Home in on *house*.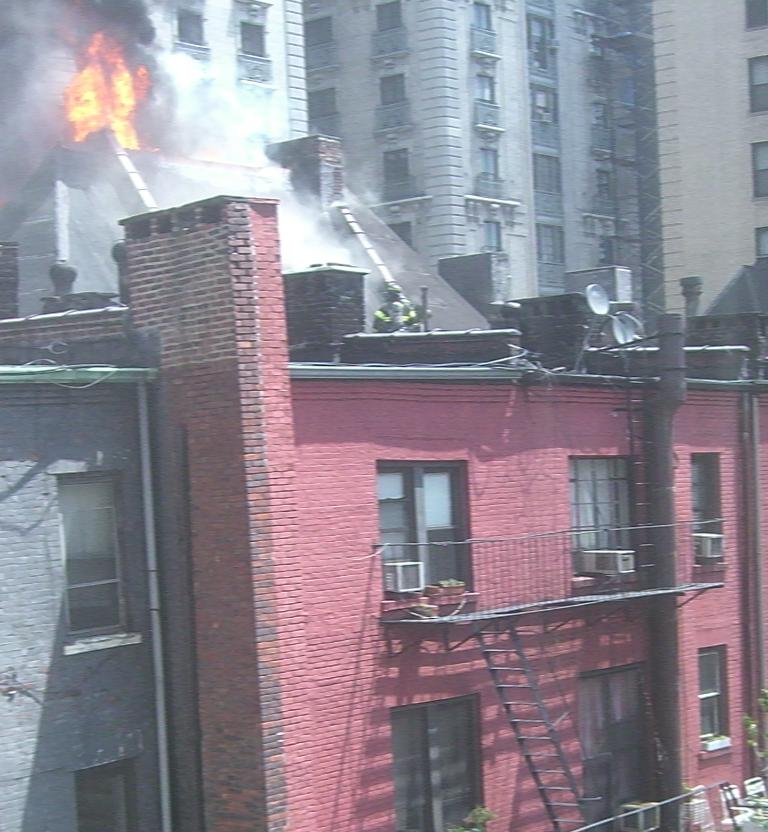
Homed in at 0, 0, 767, 831.
